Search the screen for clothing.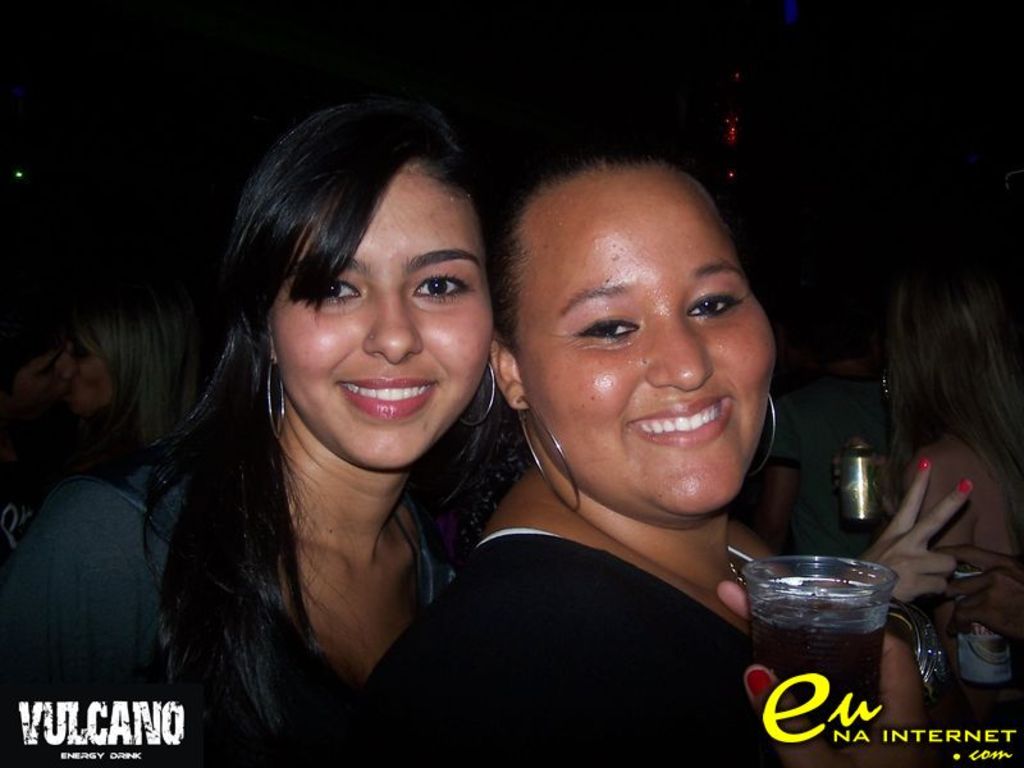
Found at BBox(0, 425, 448, 767).
